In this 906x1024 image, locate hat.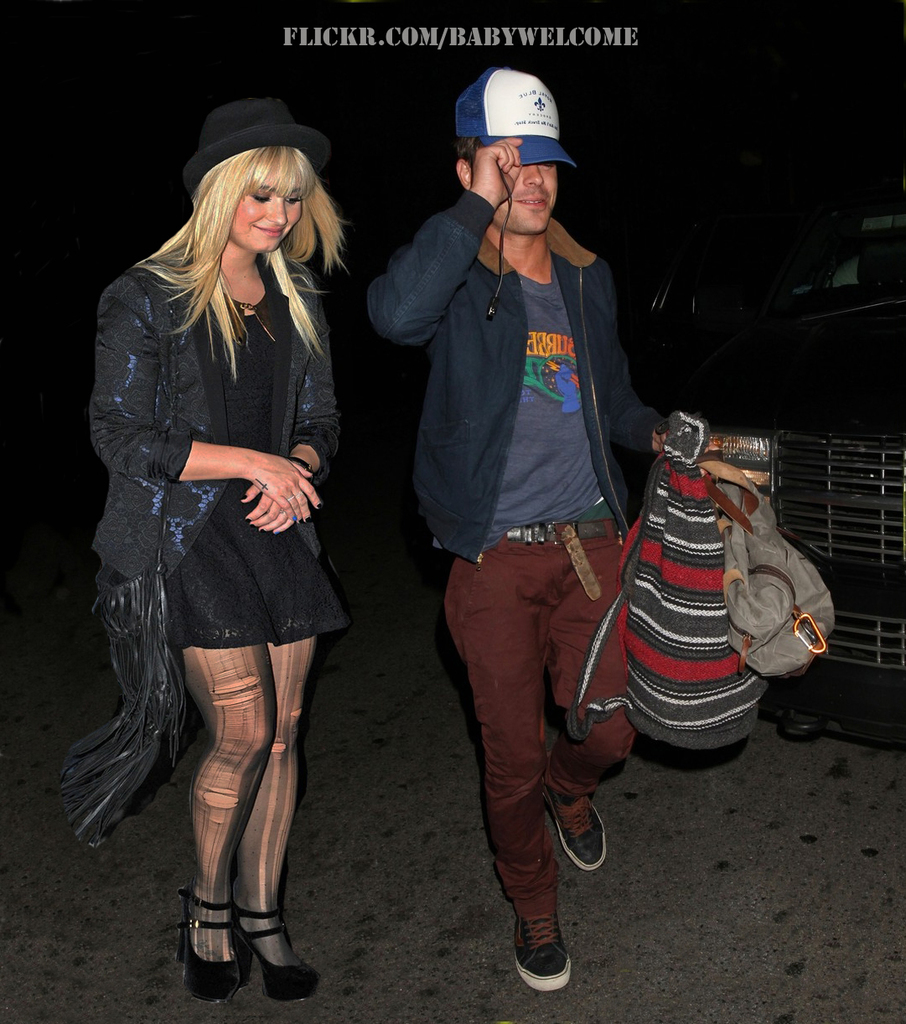
Bounding box: (189, 100, 327, 198).
